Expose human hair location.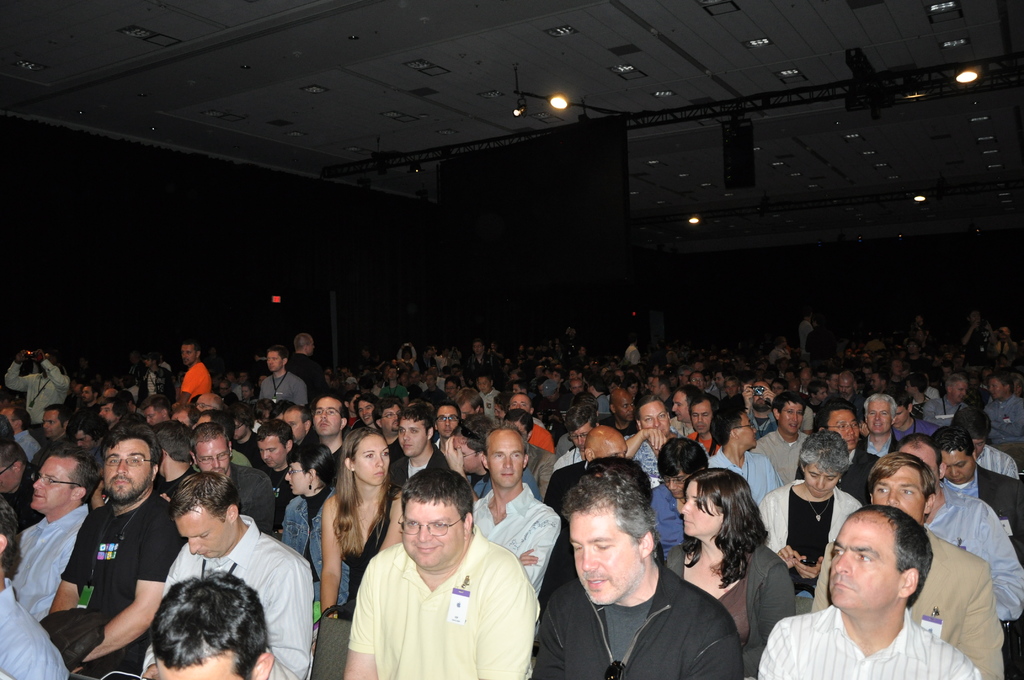
Exposed at 894, 431, 945, 464.
